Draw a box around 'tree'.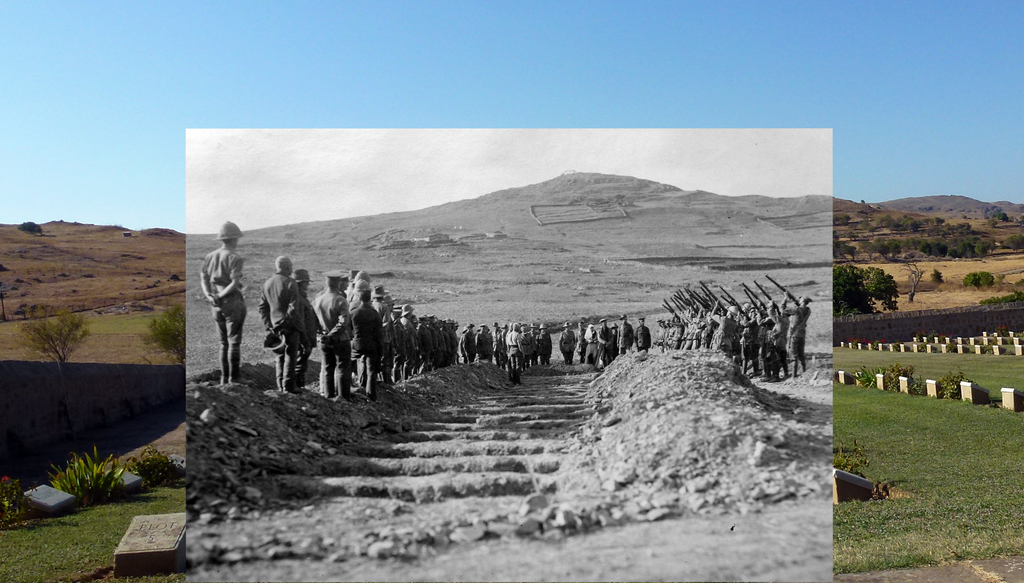
{"left": 839, "top": 196, "right": 1023, "bottom": 261}.
